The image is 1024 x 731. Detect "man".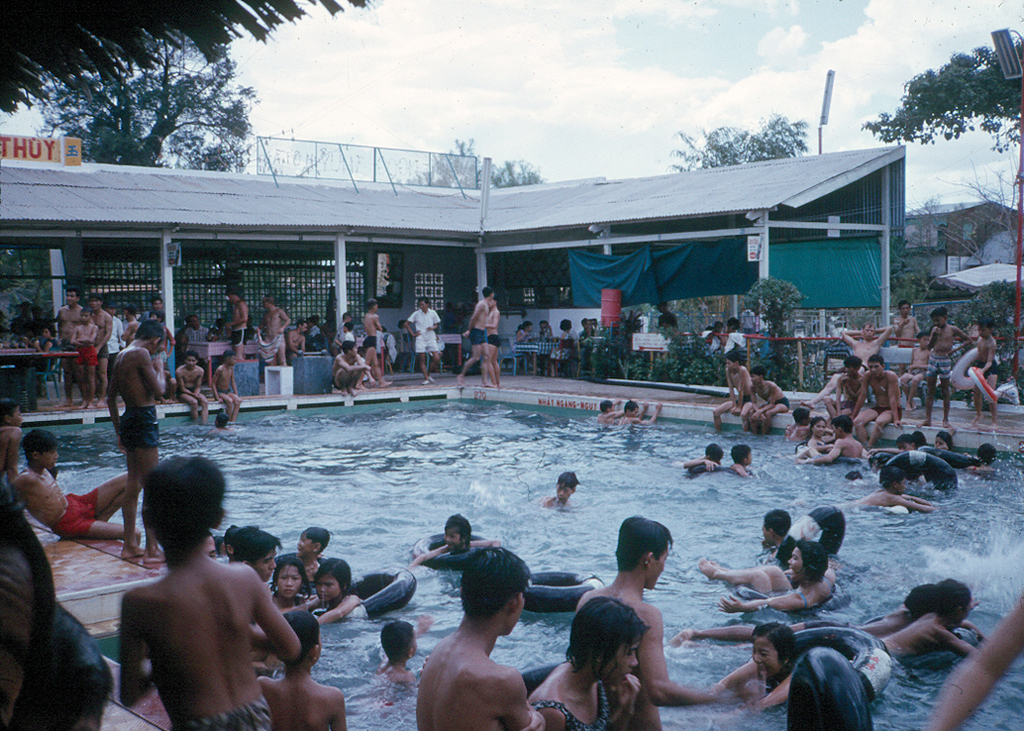
Detection: bbox=(408, 540, 549, 730).
